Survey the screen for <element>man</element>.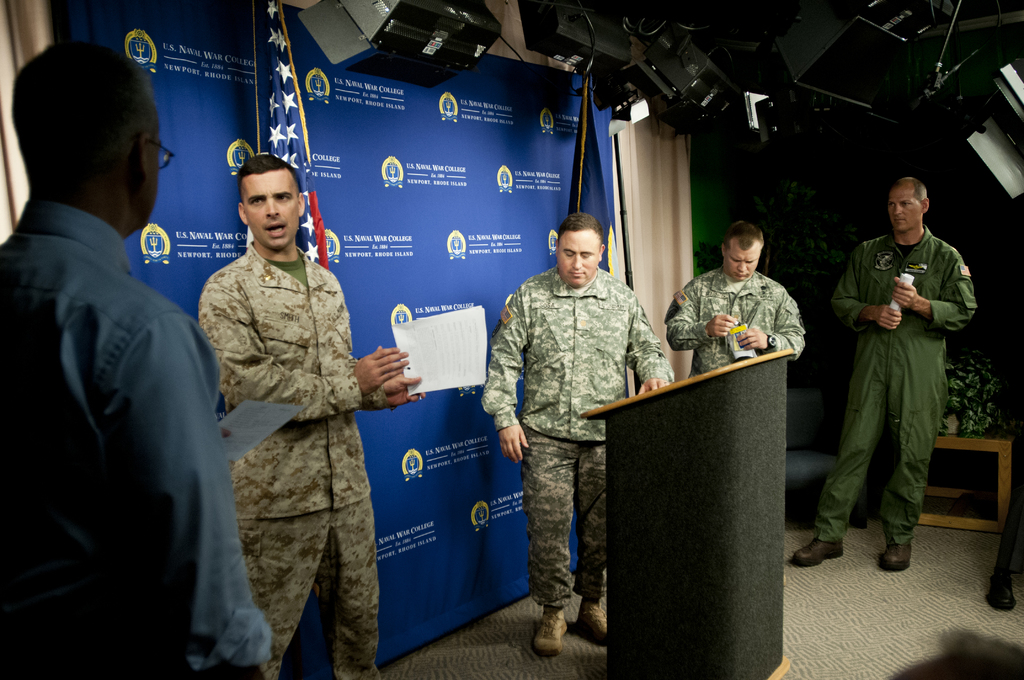
Survey found: left=2, top=17, right=227, bottom=664.
